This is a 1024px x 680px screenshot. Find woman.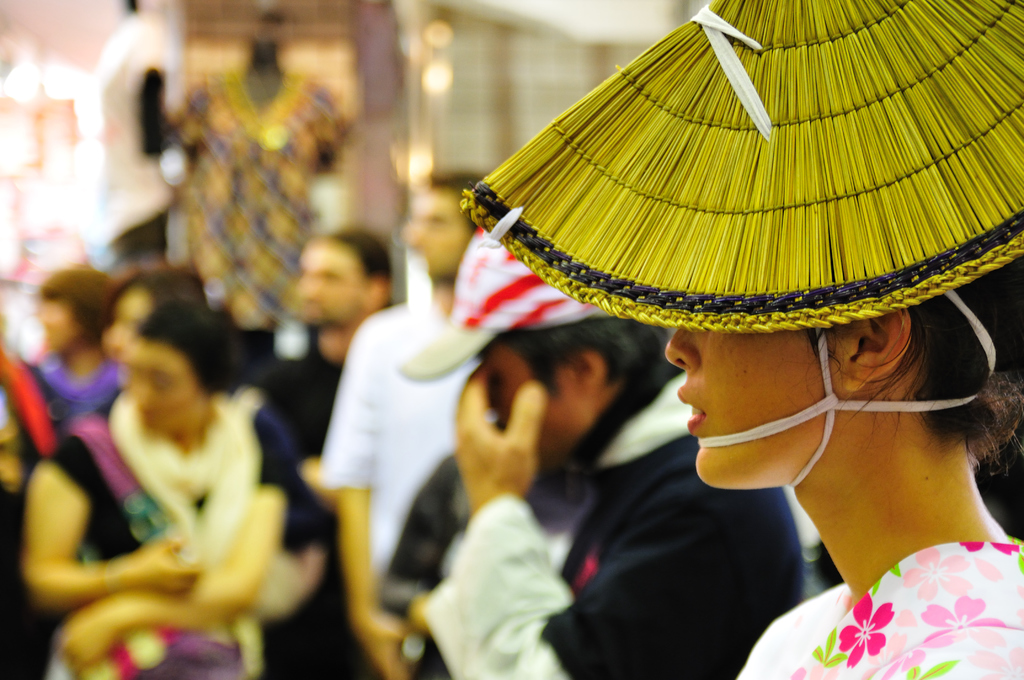
Bounding box: box=[426, 49, 1023, 661].
